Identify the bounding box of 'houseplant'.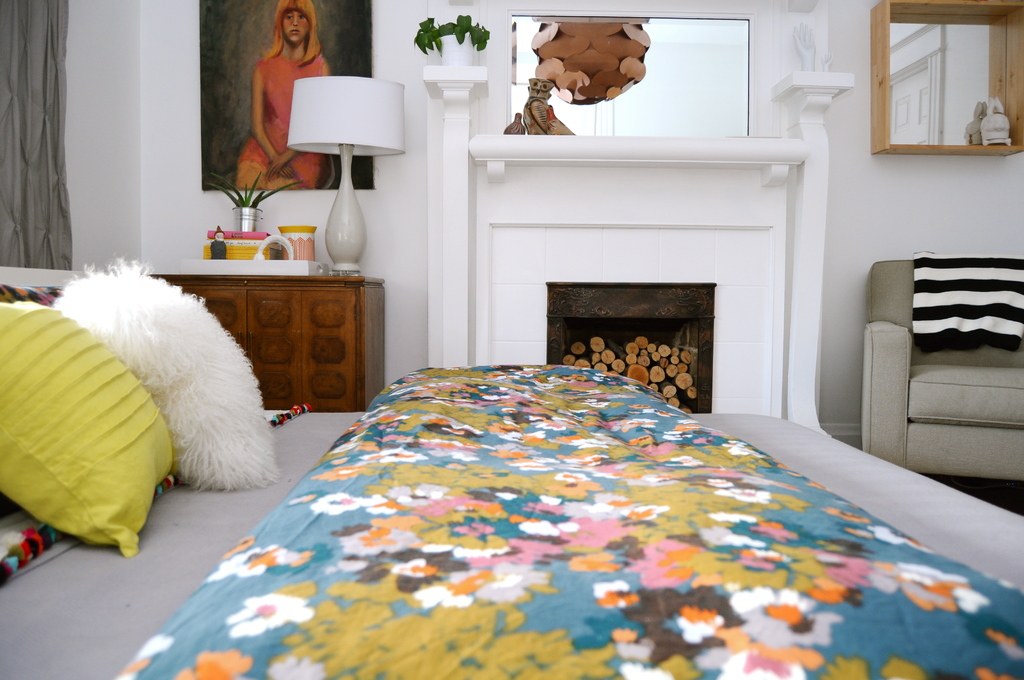
<region>414, 12, 493, 70</region>.
